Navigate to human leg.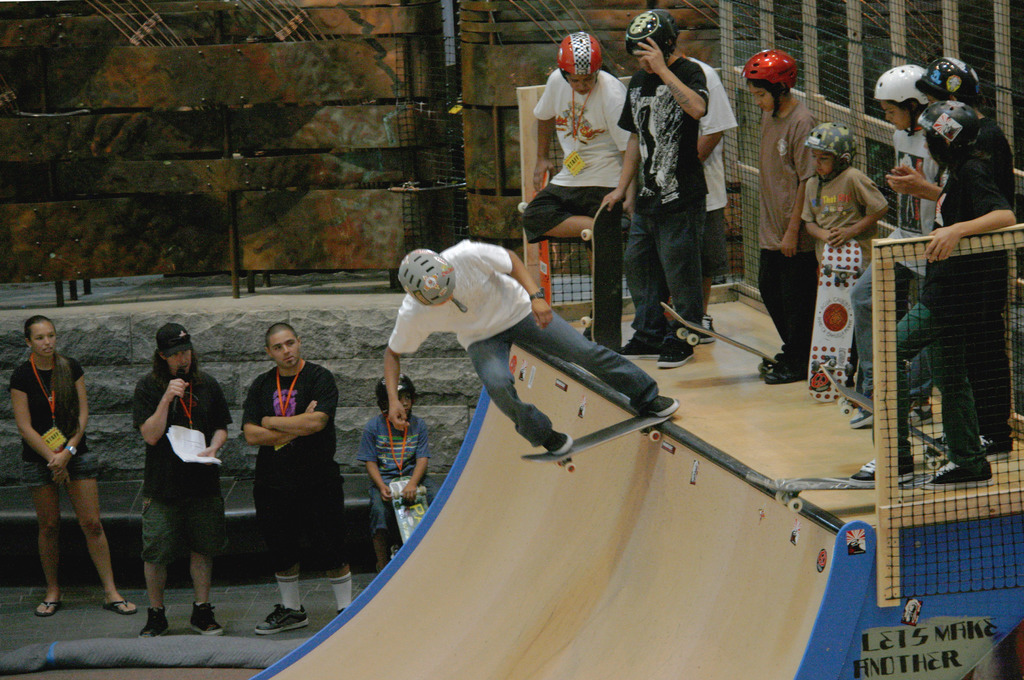
Navigation target: x1=330, y1=572, x2=364, y2=617.
